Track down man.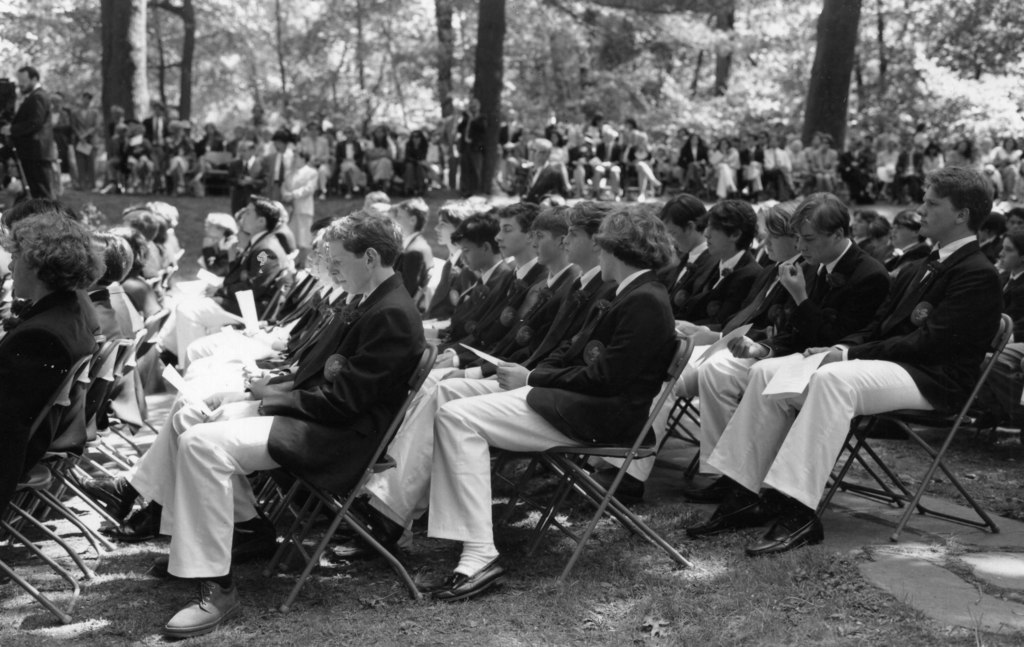
Tracked to bbox=(882, 207, 926, 268).
